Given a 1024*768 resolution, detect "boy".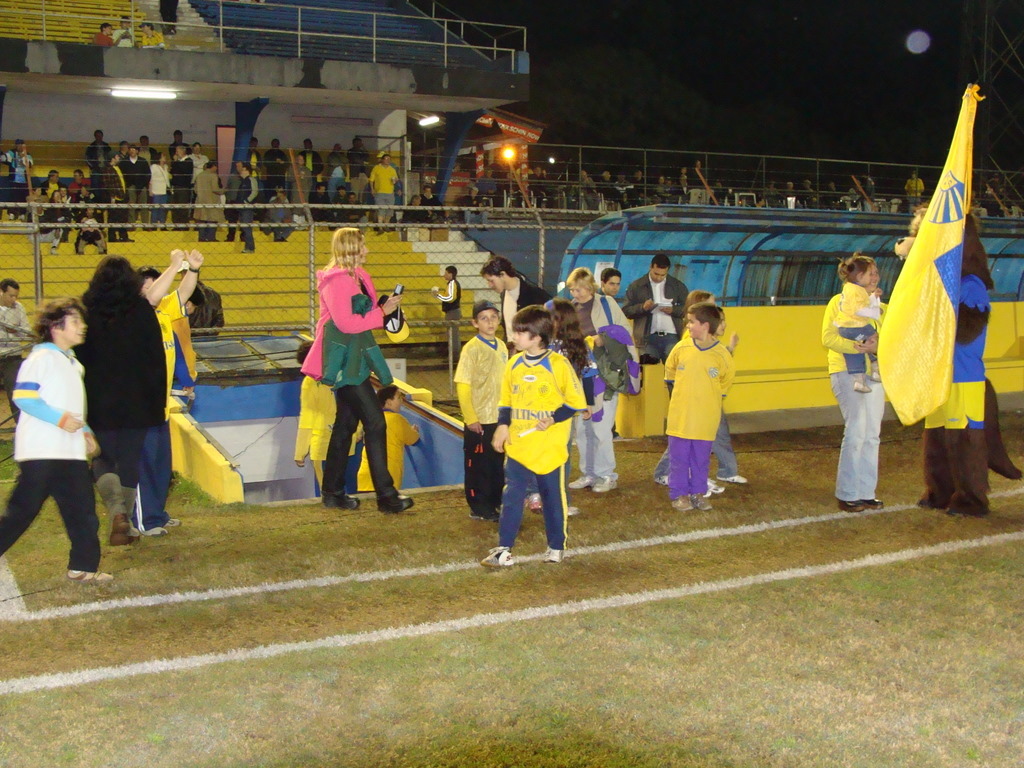
452 299 511 519.
